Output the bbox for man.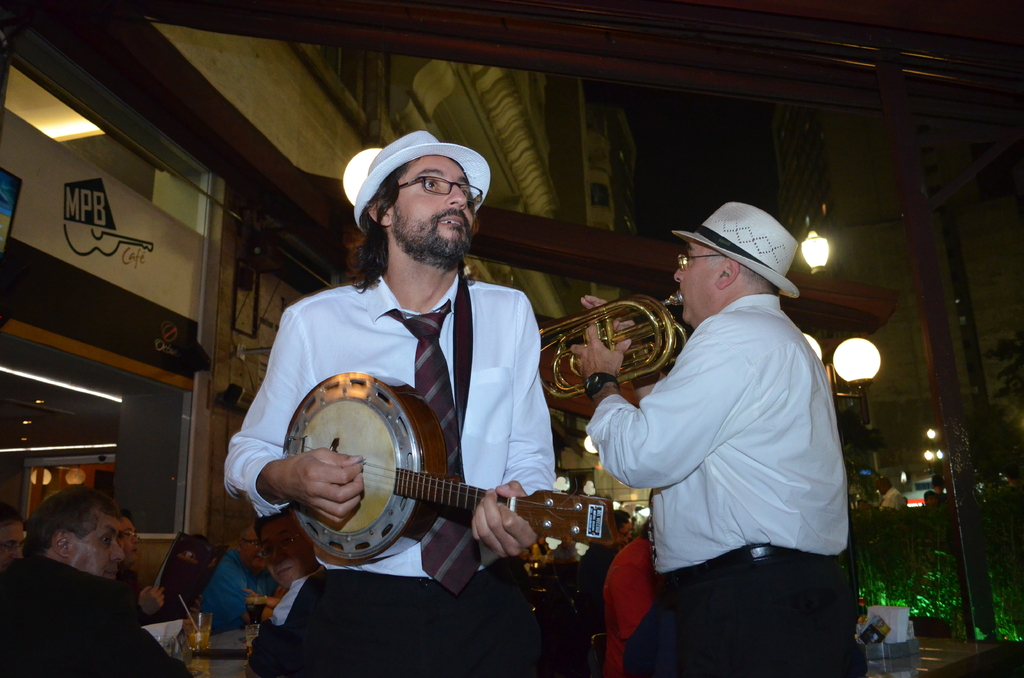
bbox=[0, 486, 191, 677].
